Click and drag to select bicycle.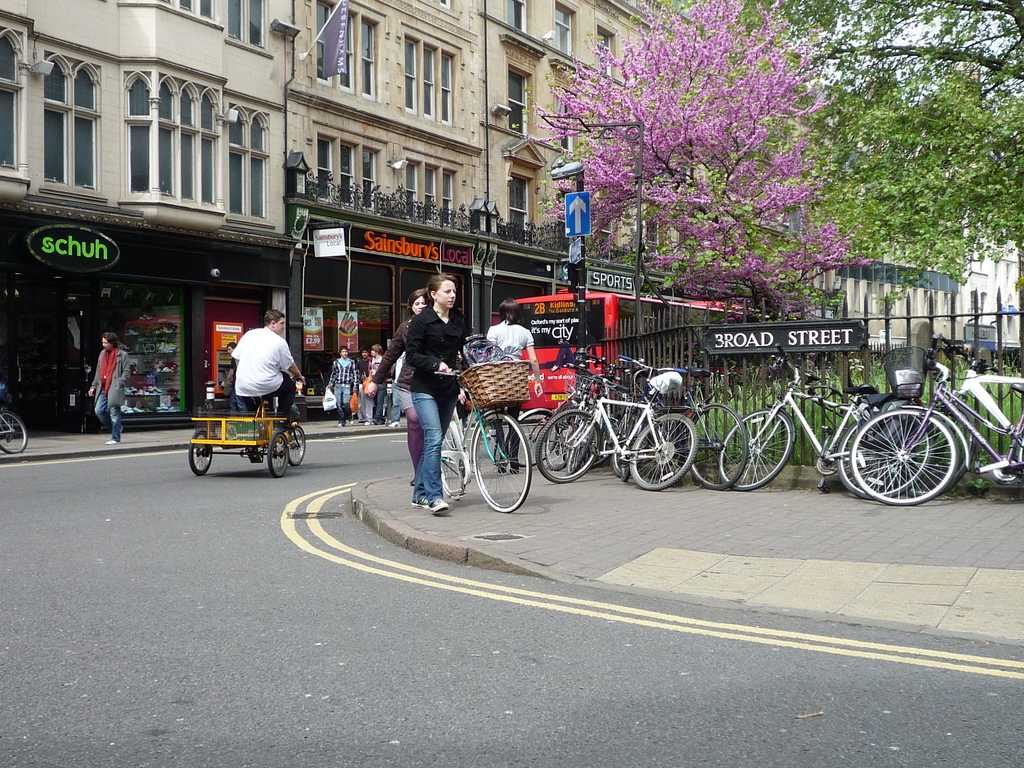
Selection: 609 367 748 489.
